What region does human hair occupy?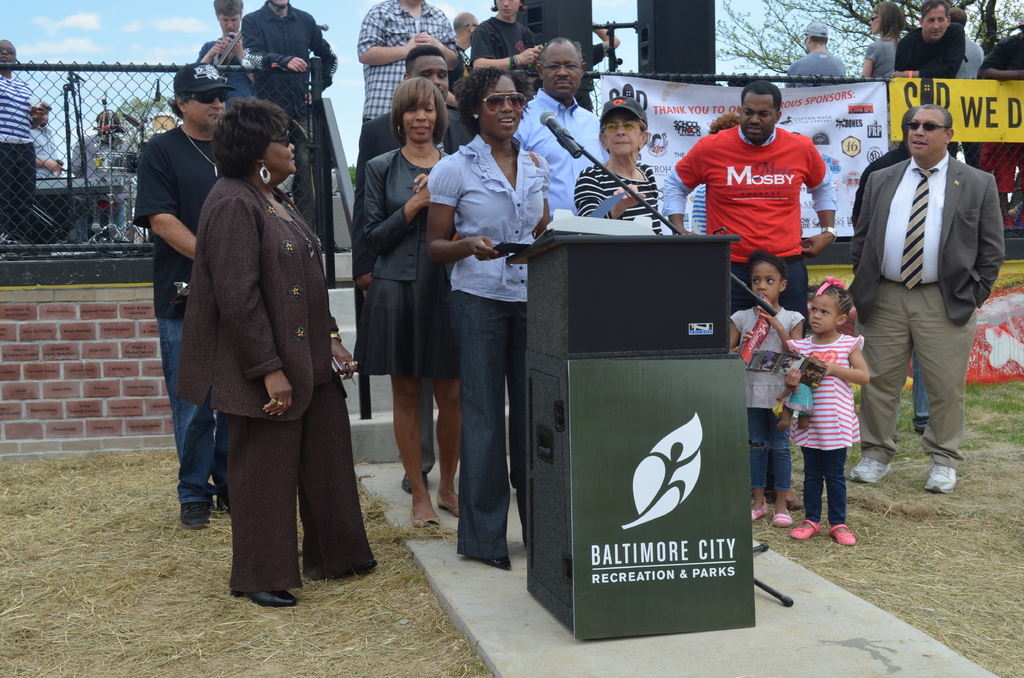
{"left": 538, "top": 36, "right": 584, "bottom": 76}.
